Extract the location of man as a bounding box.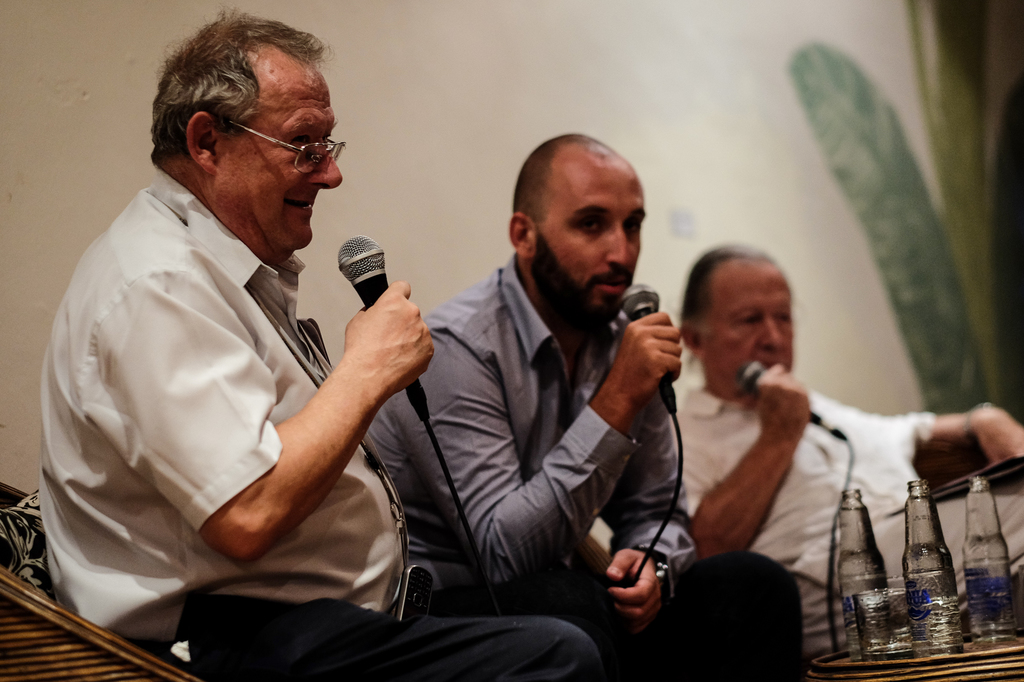
region(61, 36, 613, 681).
